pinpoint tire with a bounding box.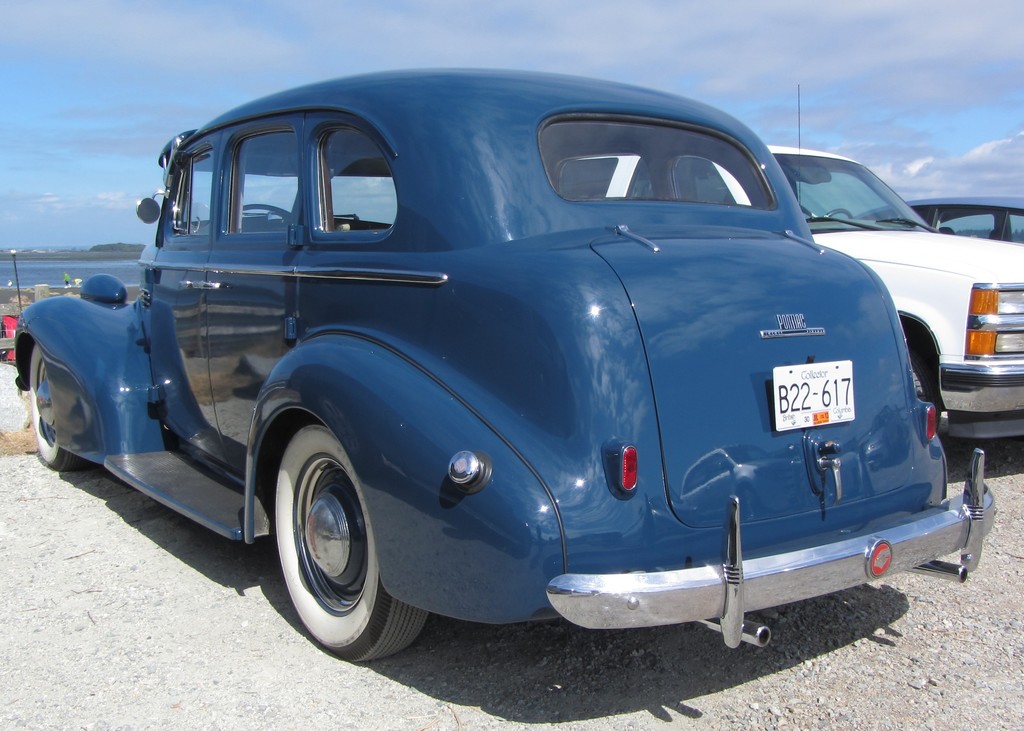
l=275, t=412, r=402, b=676.
